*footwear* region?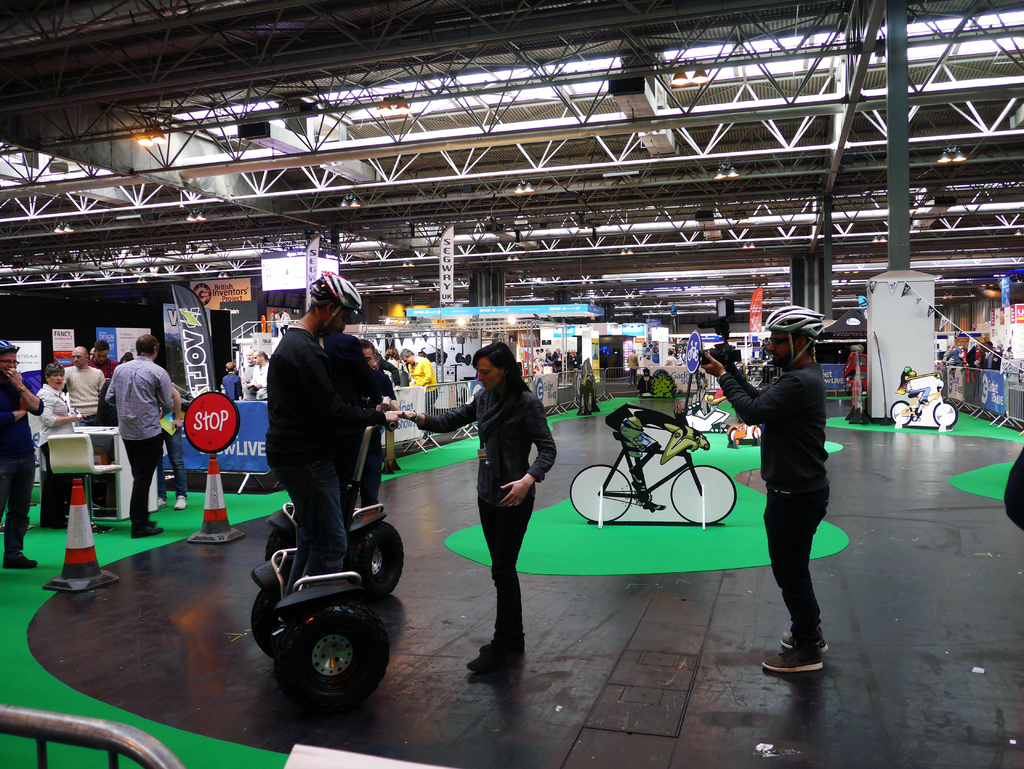
pyautogui.locateOnScreen(4, 549, 40, 572)
